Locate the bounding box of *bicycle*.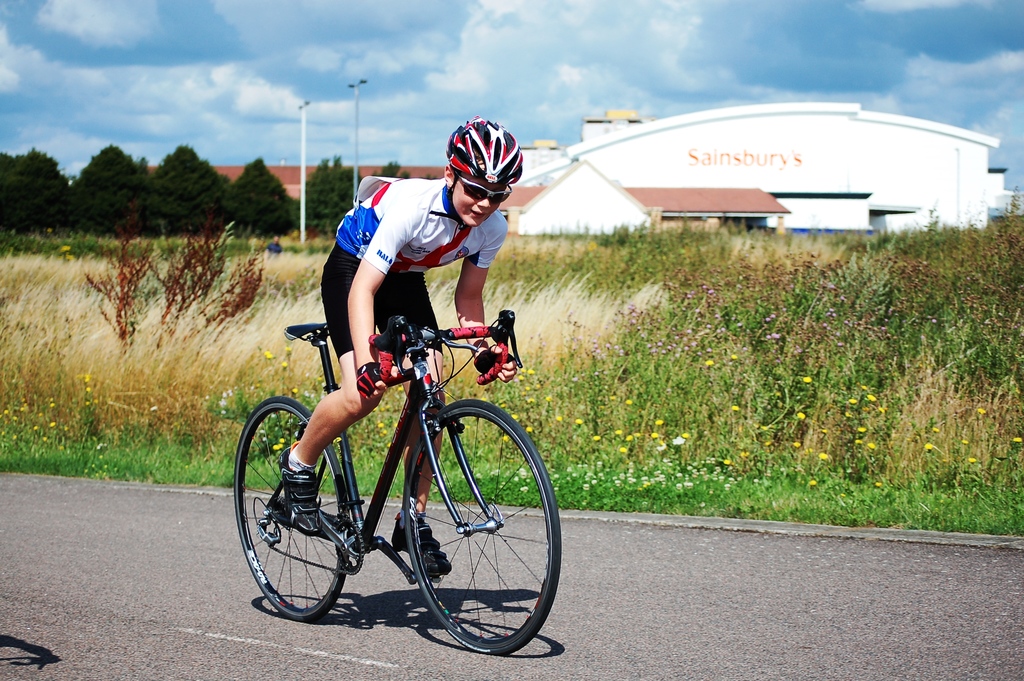
Bounding box: x1=204, y1=294, x2=574, y2=655.
